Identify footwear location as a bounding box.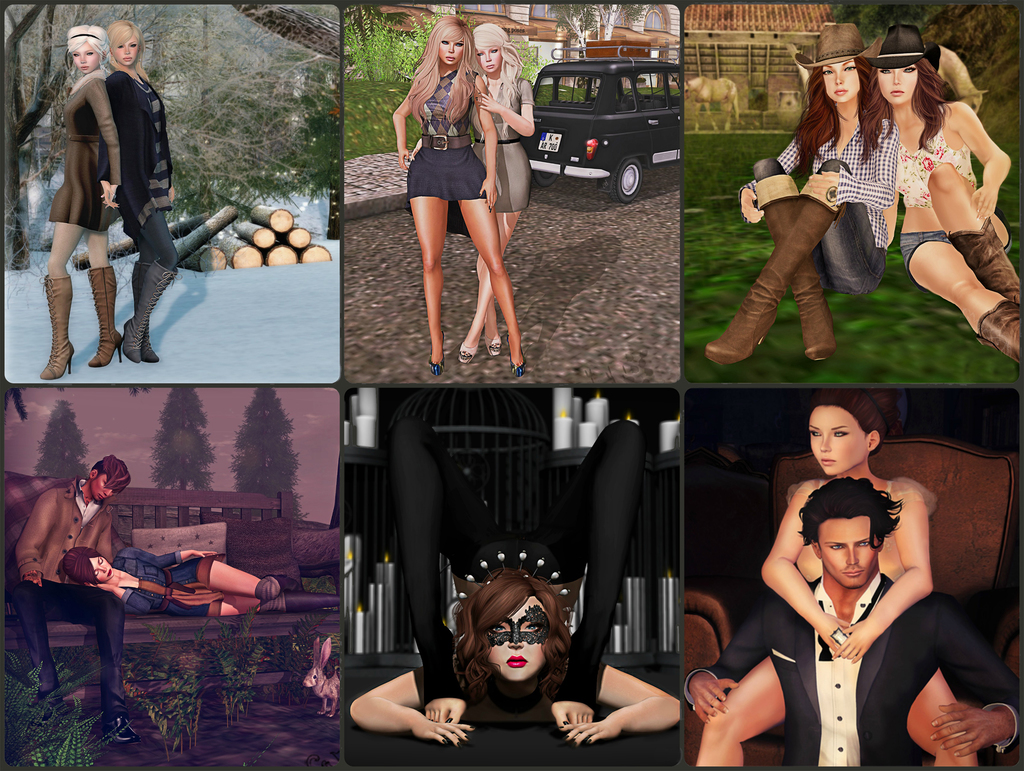
<region>748, 169, 840, 363</region>.
